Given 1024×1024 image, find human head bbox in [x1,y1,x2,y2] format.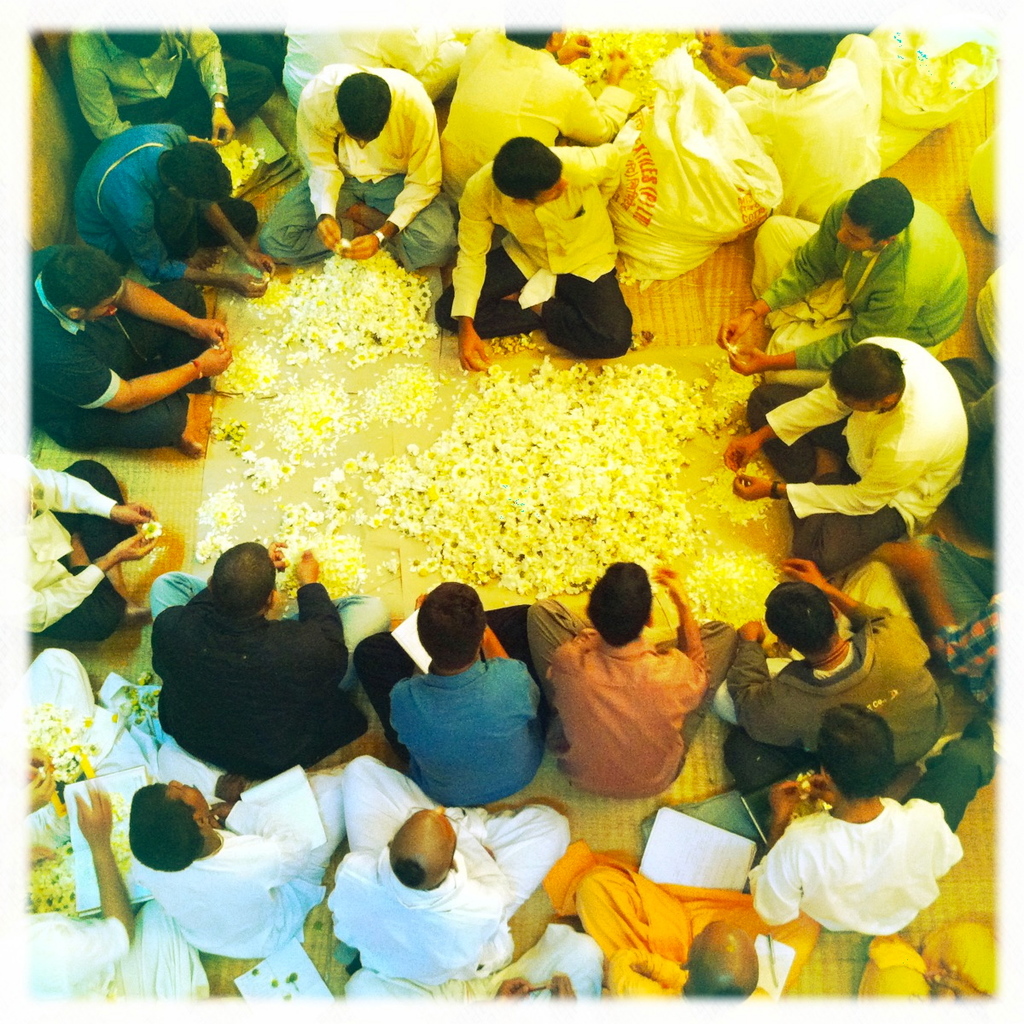
[835,175,914,251].
